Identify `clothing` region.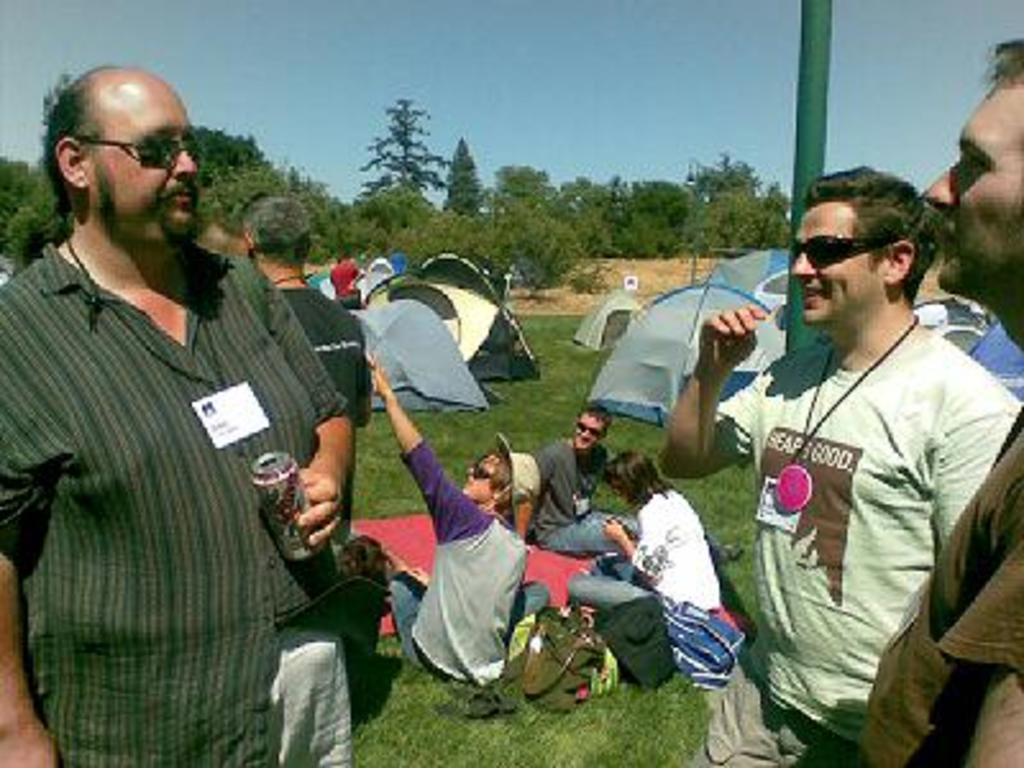
Region: (714,333,1021,765).
